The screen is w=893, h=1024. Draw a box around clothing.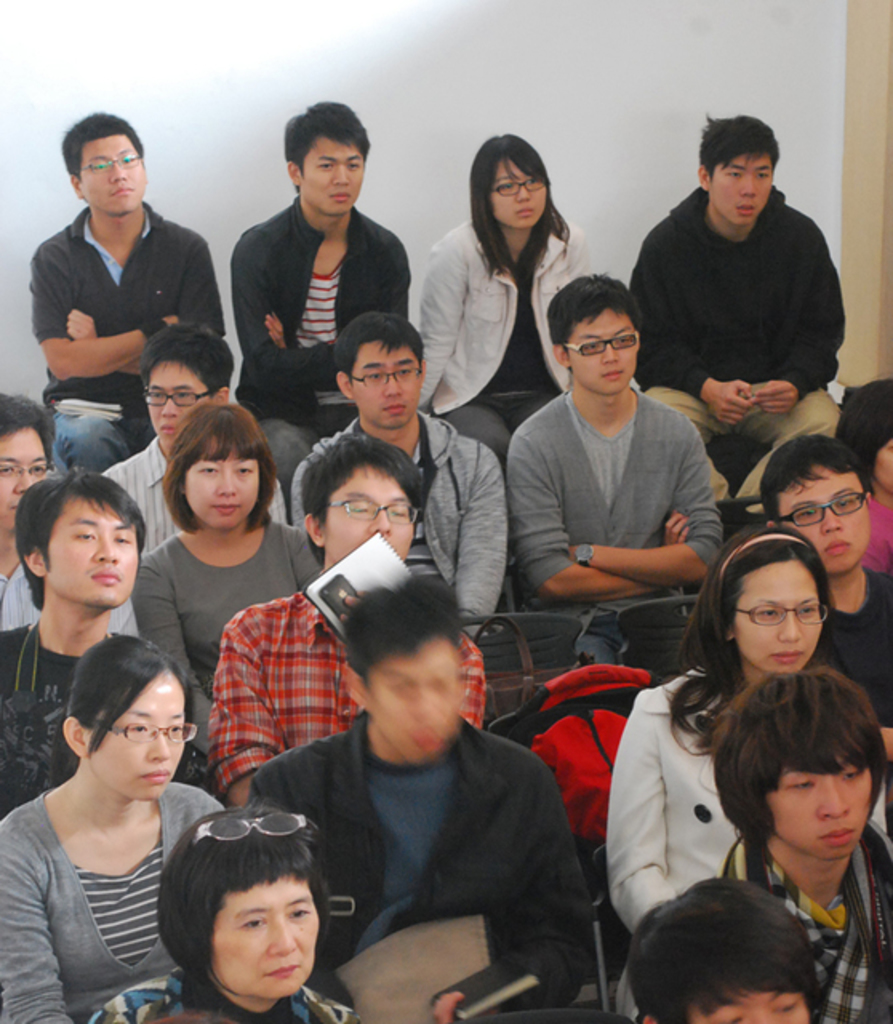
rect(245, 702, 592, 1022).
